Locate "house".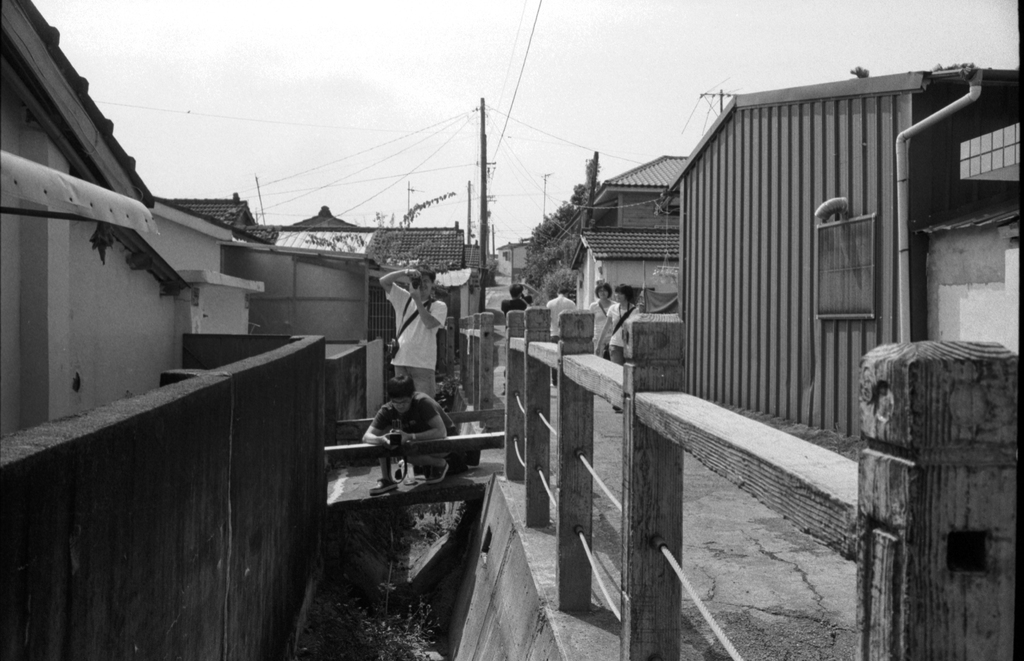
Bounding box: select_region(552, 147, 687, 388).
